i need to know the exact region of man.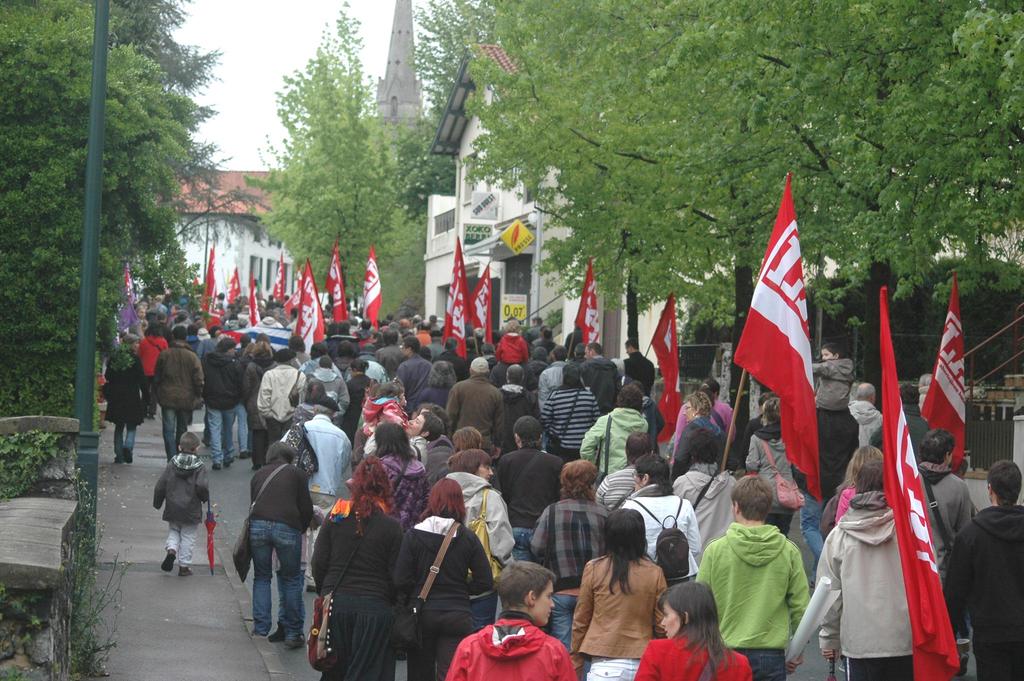
Region: (915, 367, 939, 412).
